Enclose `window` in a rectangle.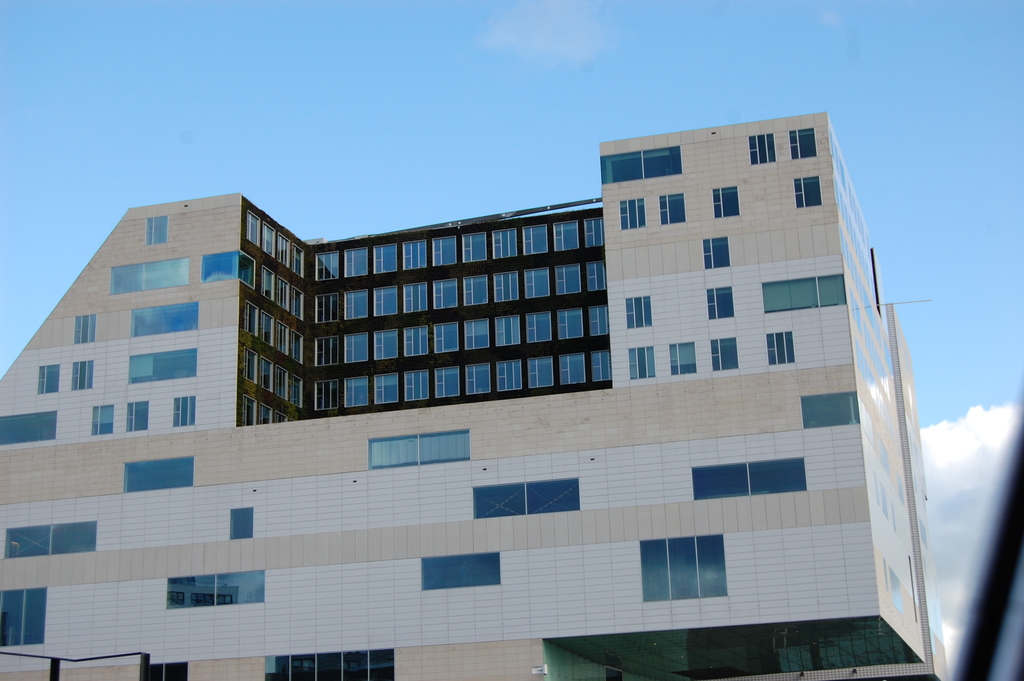
557 351 585 385.
